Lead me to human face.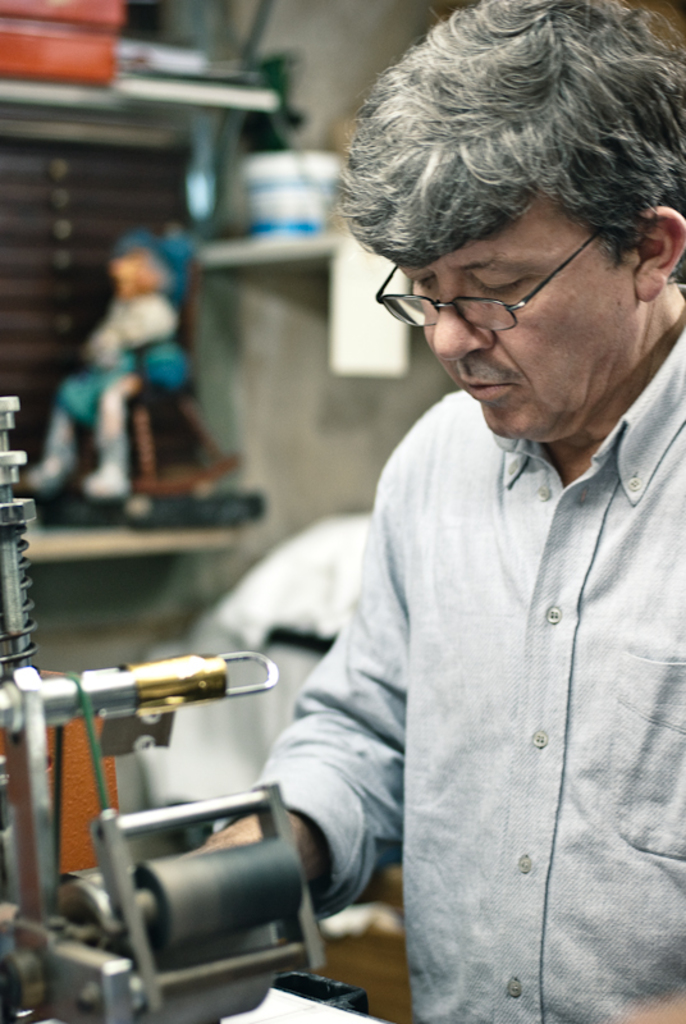
Lead to left=392, top=191, right=640, bottom=444.
